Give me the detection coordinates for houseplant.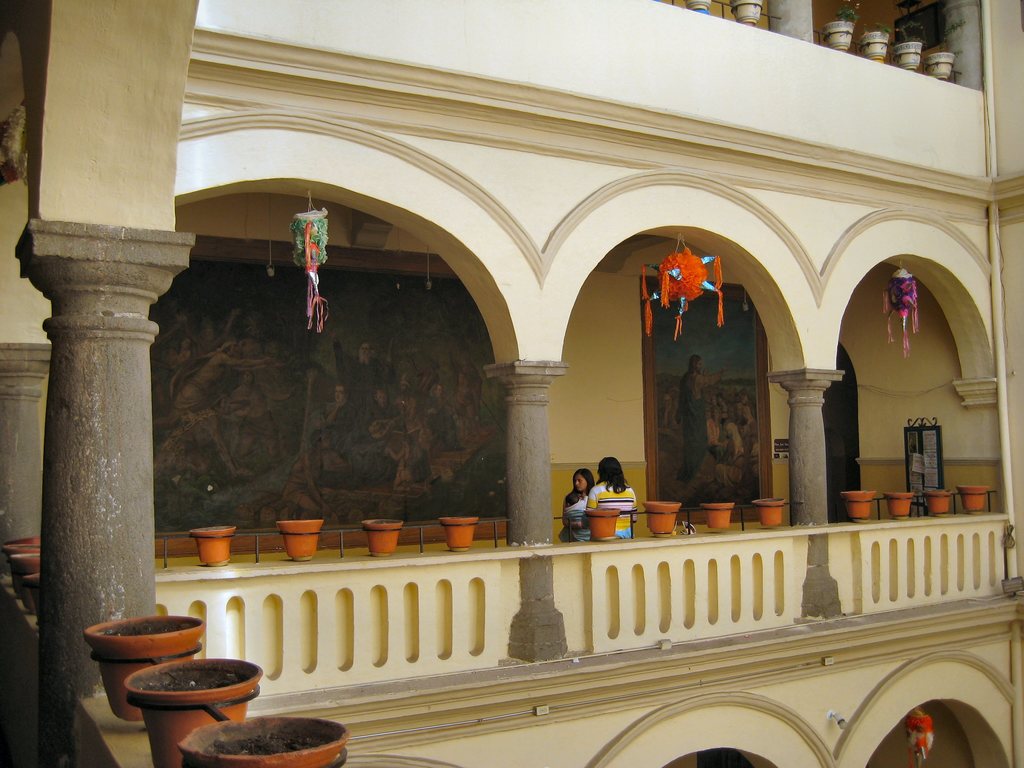
bbox=[24, 569, 50, 627].
